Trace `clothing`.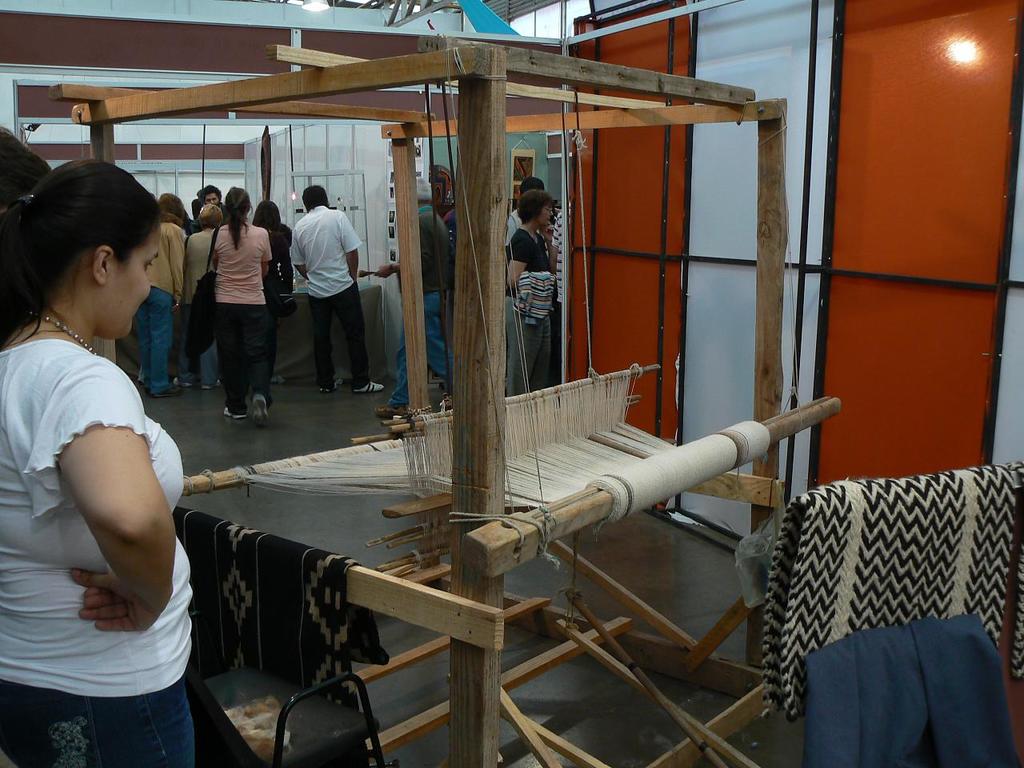
Traced to region(505, 227, 559, 399).
